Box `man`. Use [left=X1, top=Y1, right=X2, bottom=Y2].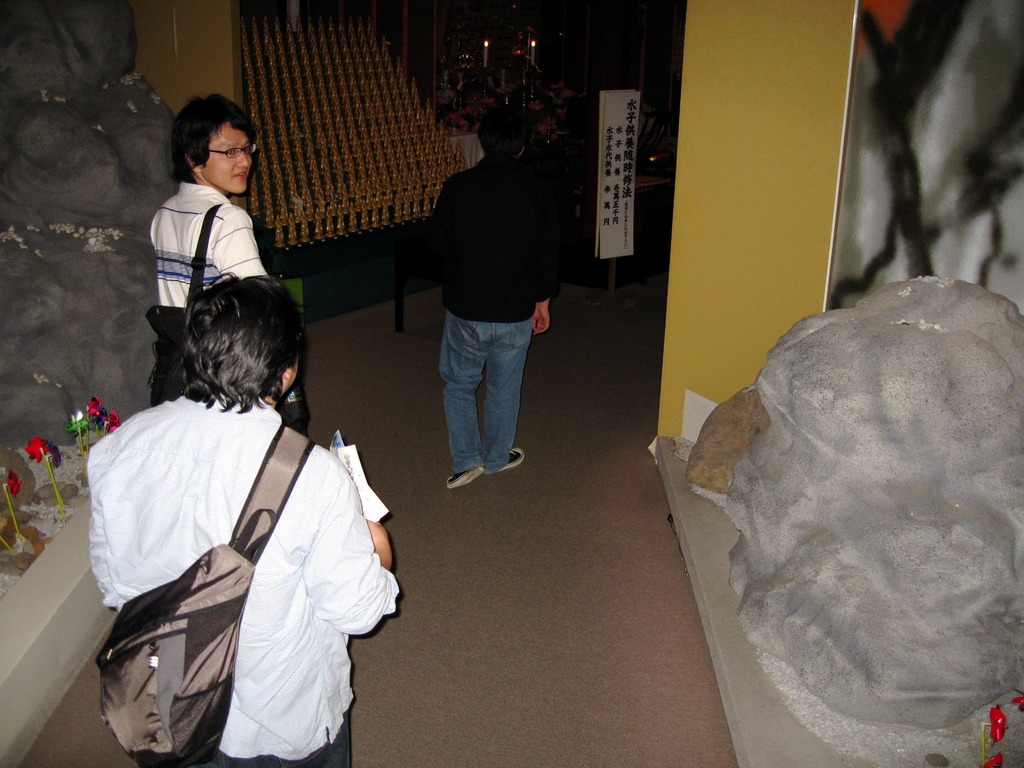
[left=399, top=107, right=565, bottom=499].
